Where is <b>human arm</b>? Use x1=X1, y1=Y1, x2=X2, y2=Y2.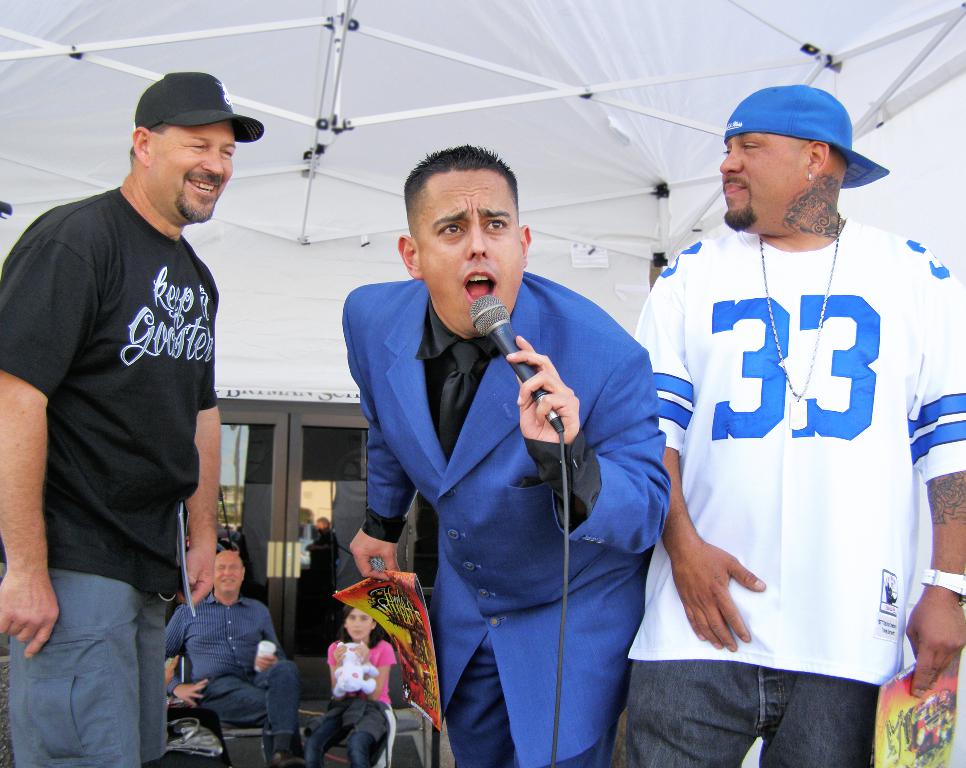
x1=347, y1=333, x2=415, y2=580.
